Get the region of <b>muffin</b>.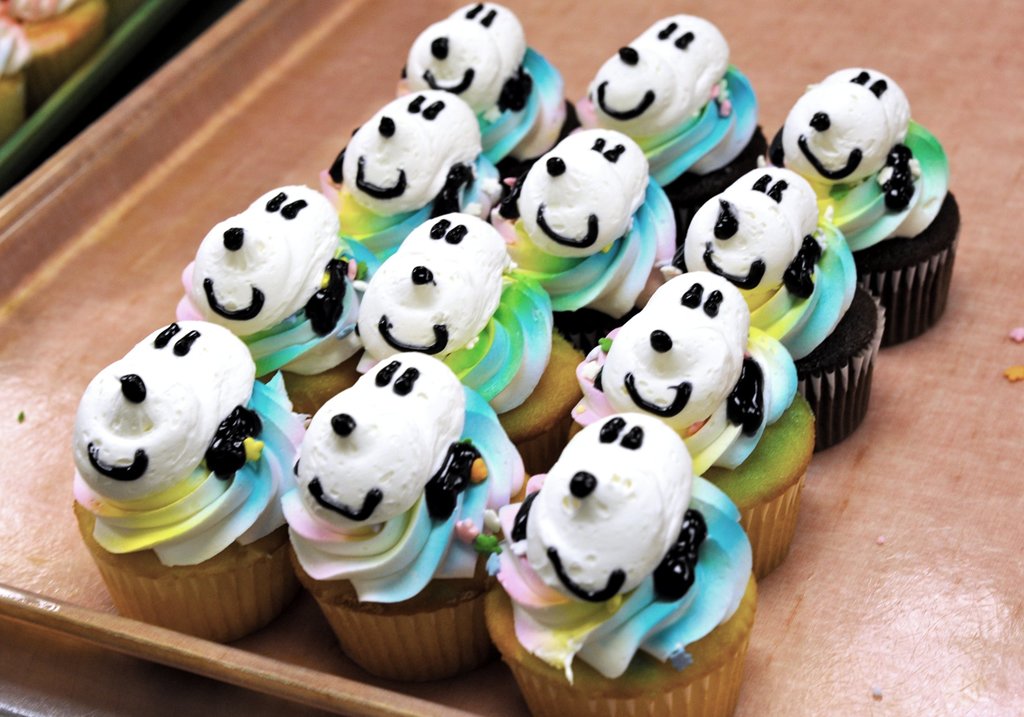
Rect(0, 11, 35, 145).
